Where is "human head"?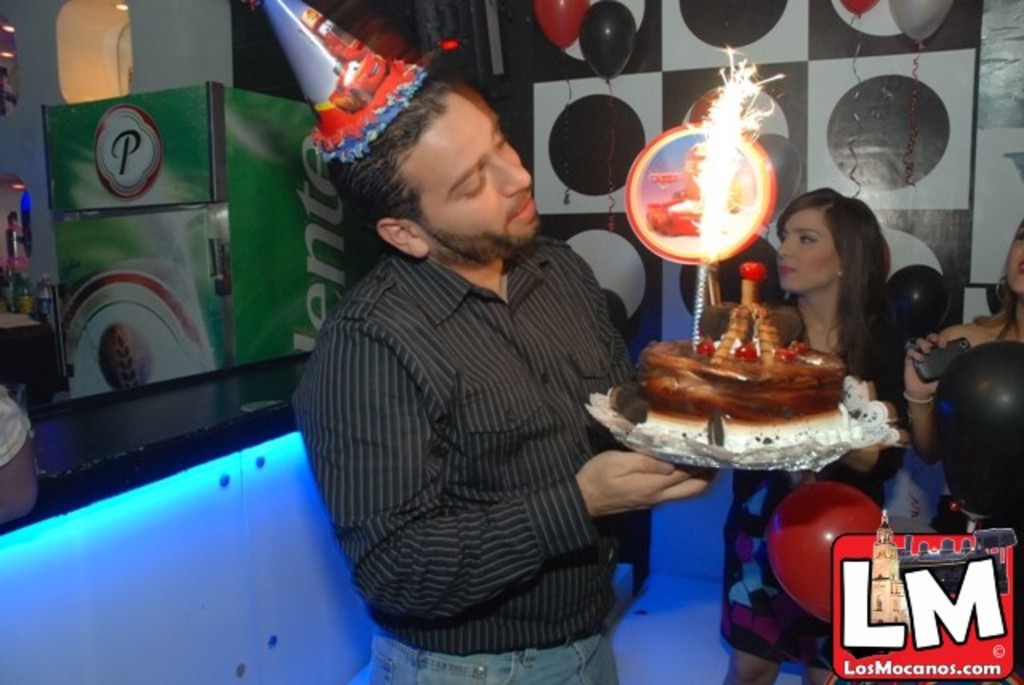
(x1=314, y1=59, x2=547, y2=259).
